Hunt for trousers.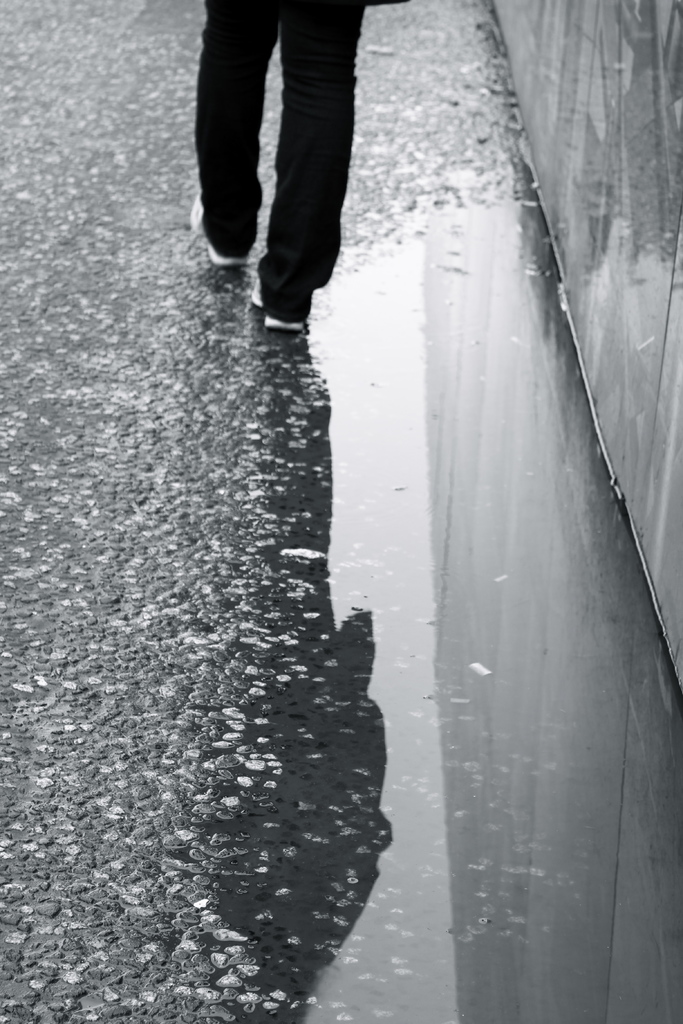
Hunted down at rect(200, 20, 358, 249).
